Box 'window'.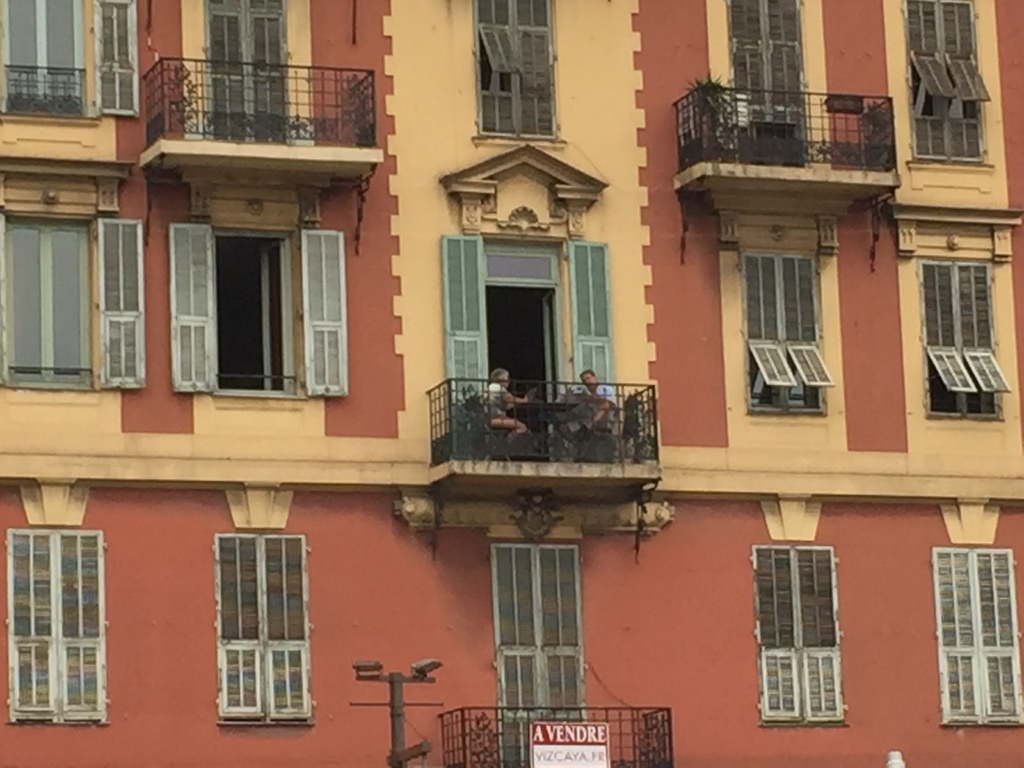
<bbox>469, 0, 562, 135</bbox>.
